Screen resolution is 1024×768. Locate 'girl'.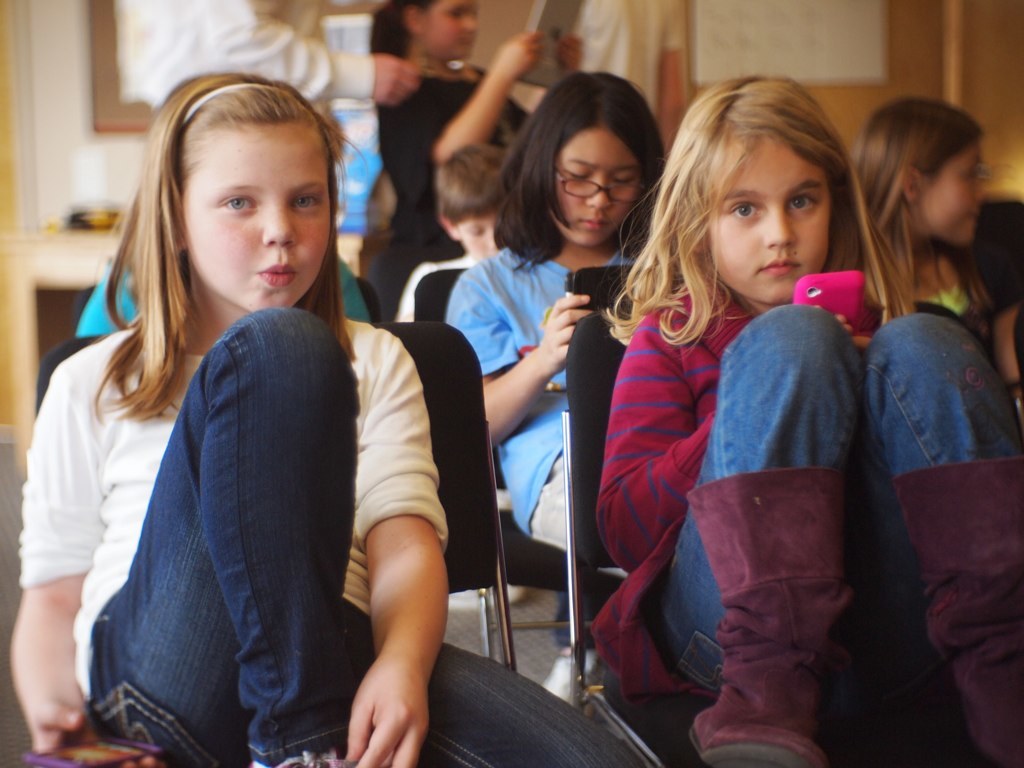
bbox=[858, 97, 1008, 352].
